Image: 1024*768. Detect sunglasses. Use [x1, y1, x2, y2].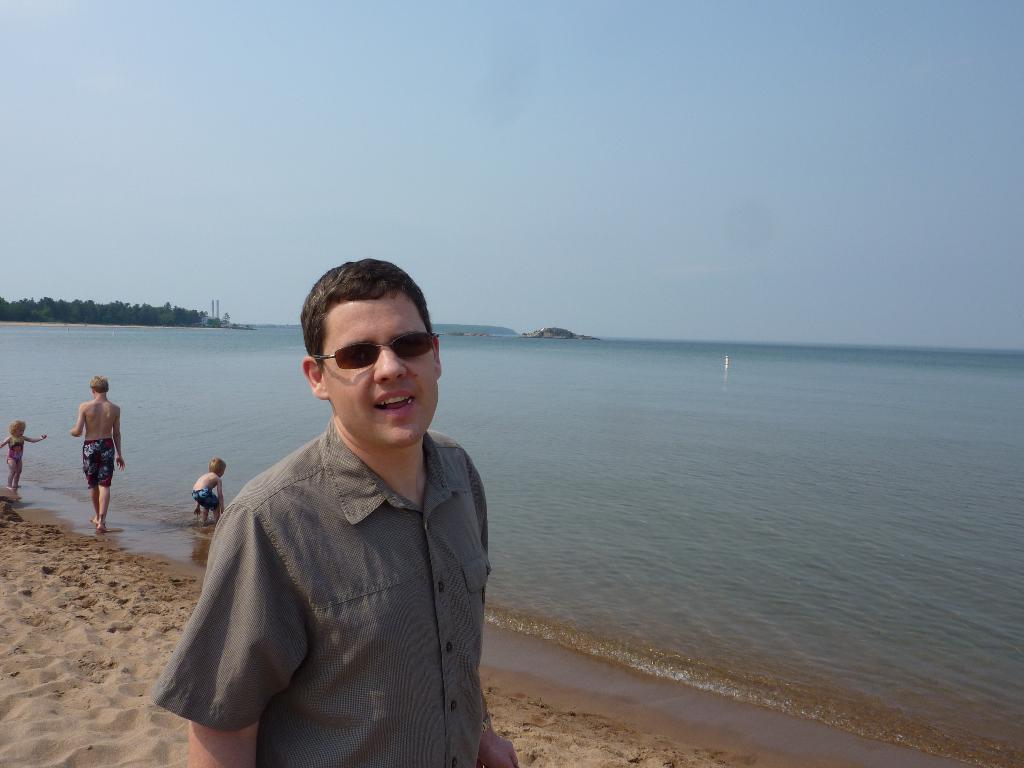
[315, 333, 438, 371].
